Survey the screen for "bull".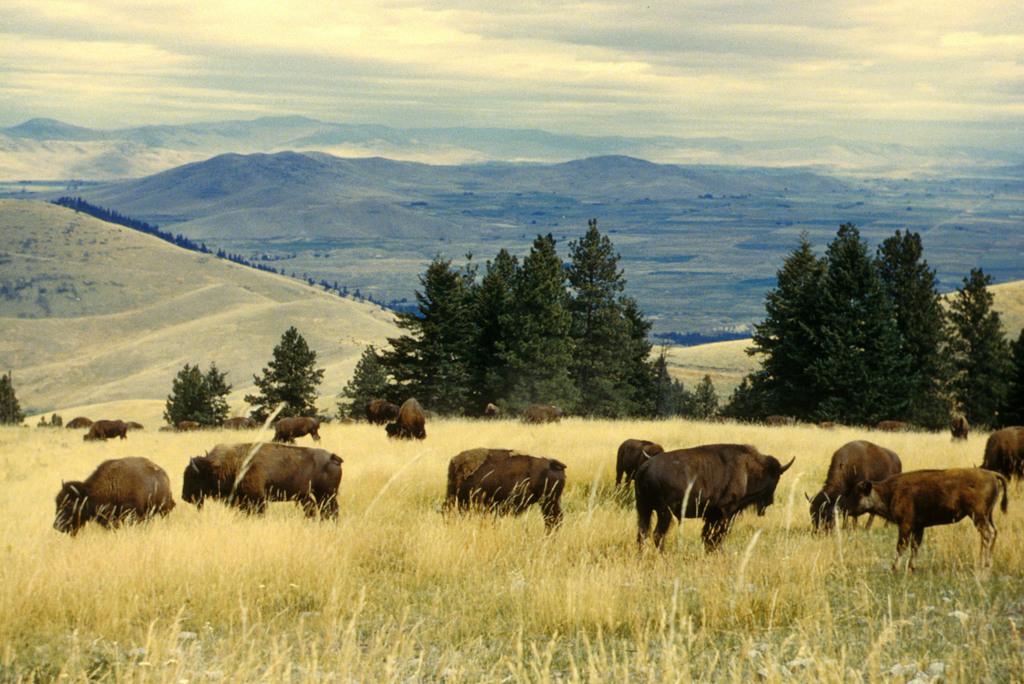
Survey found: select_region(264, 413, 314, 444).
